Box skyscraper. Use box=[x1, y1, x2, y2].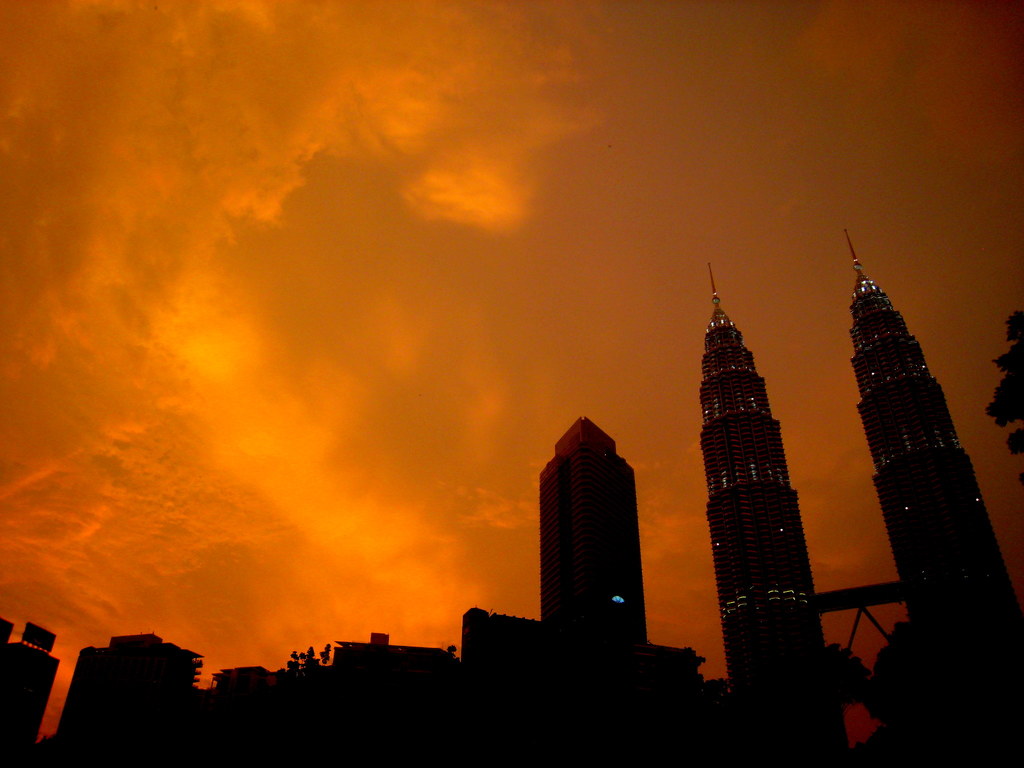
box=[842, 227, 1023, 762].
